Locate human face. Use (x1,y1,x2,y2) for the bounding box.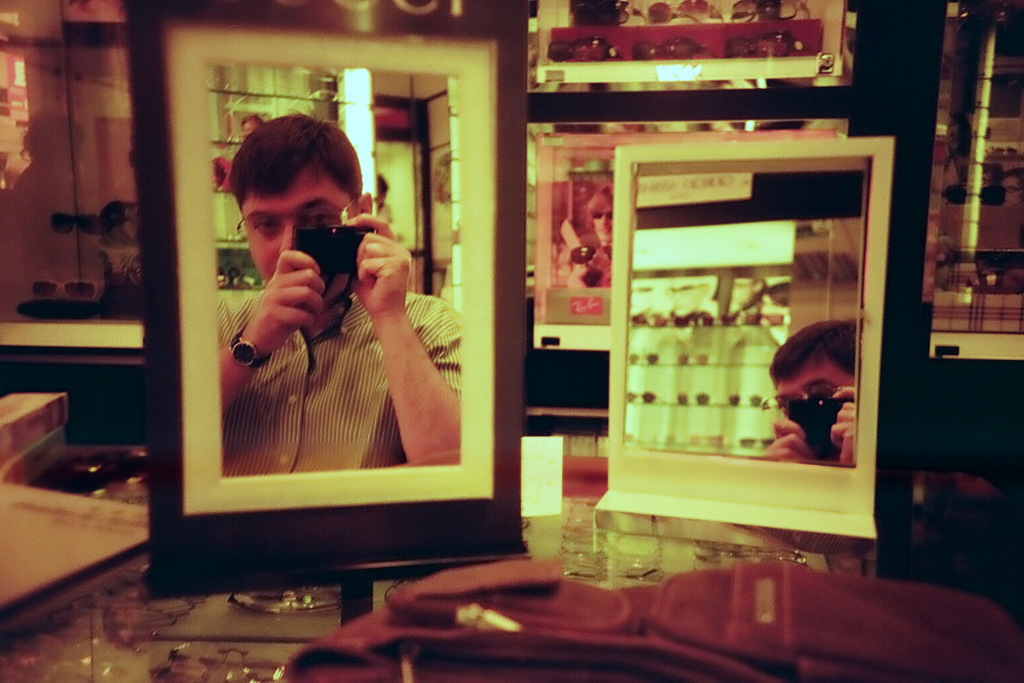
(591,206,614,245).
